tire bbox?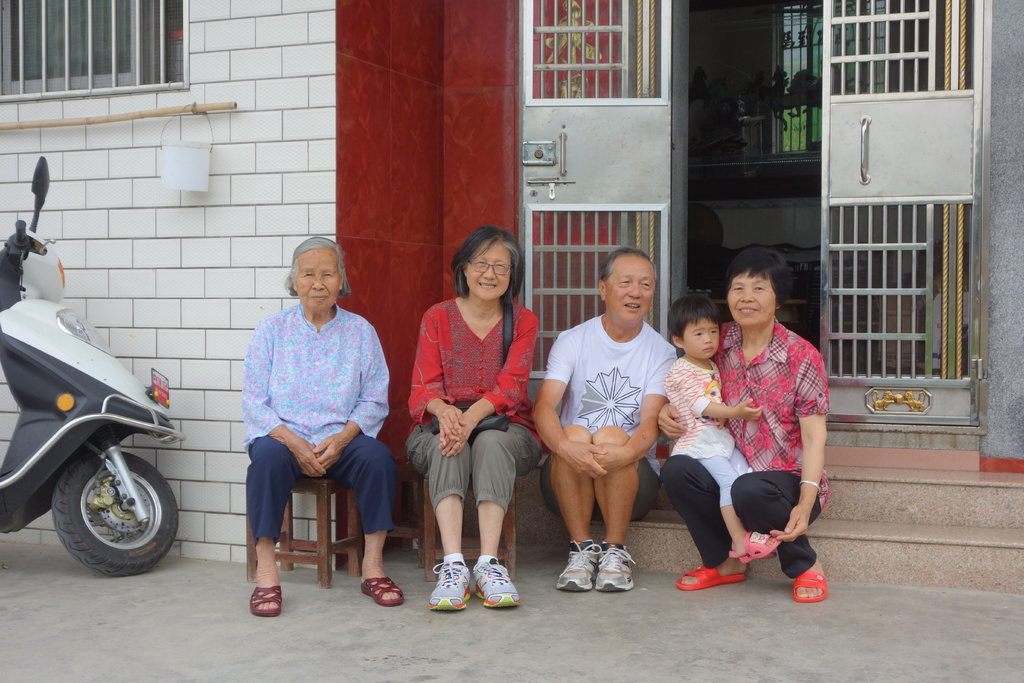
rect(49, 441, 164, 578)
